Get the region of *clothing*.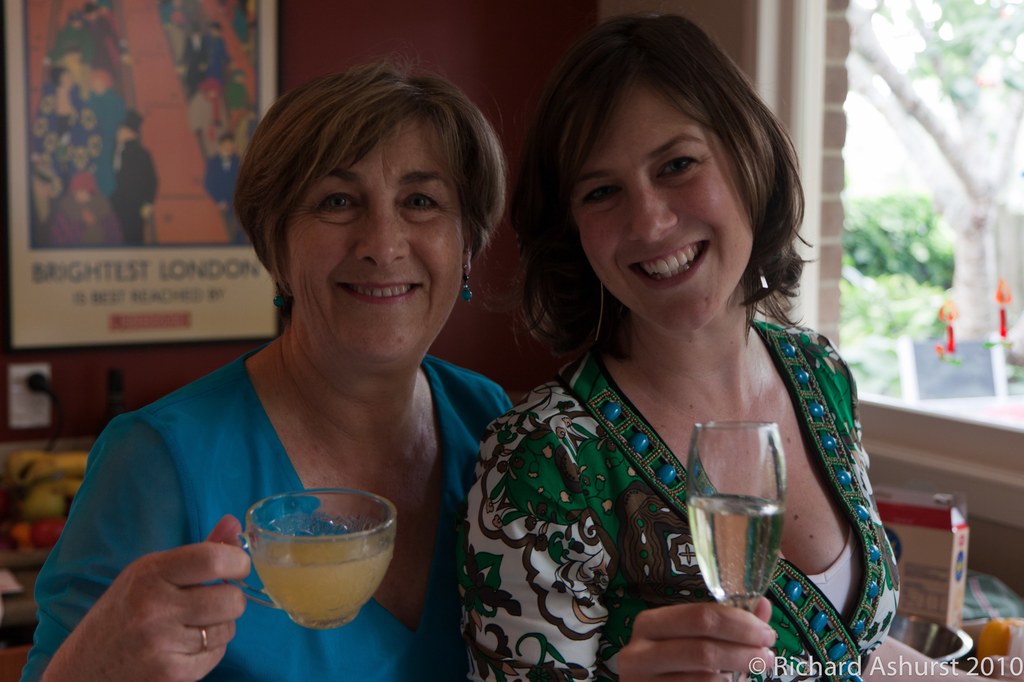
438/305/844/664.
